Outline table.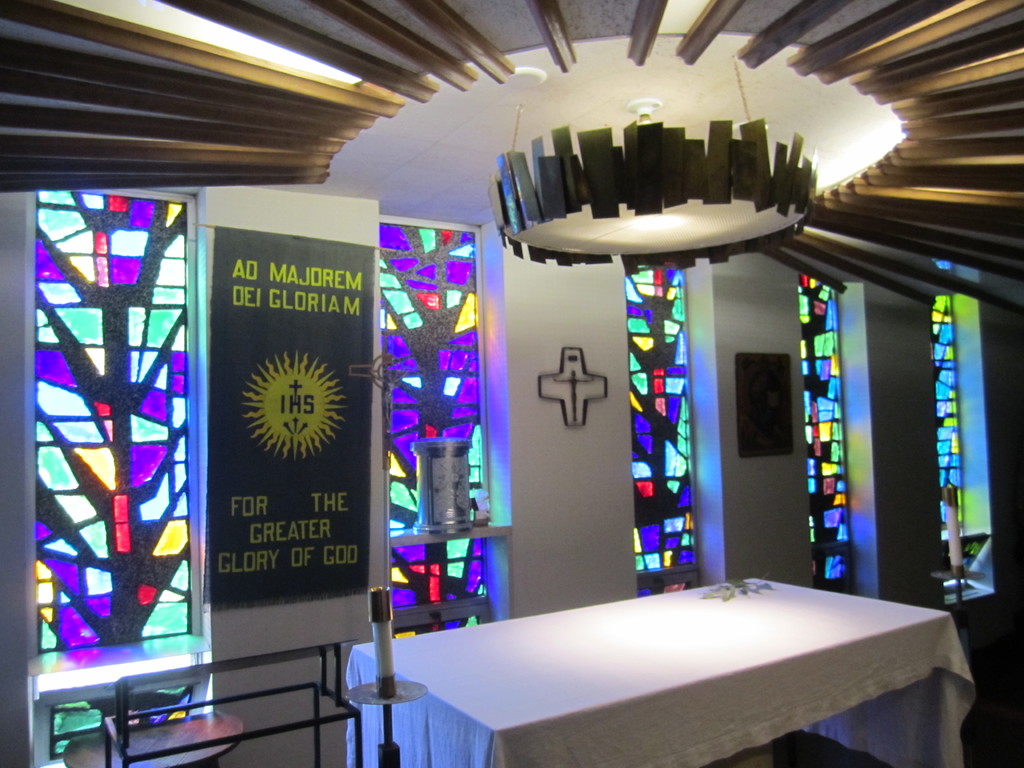
Outline: 350 510 983 753.
